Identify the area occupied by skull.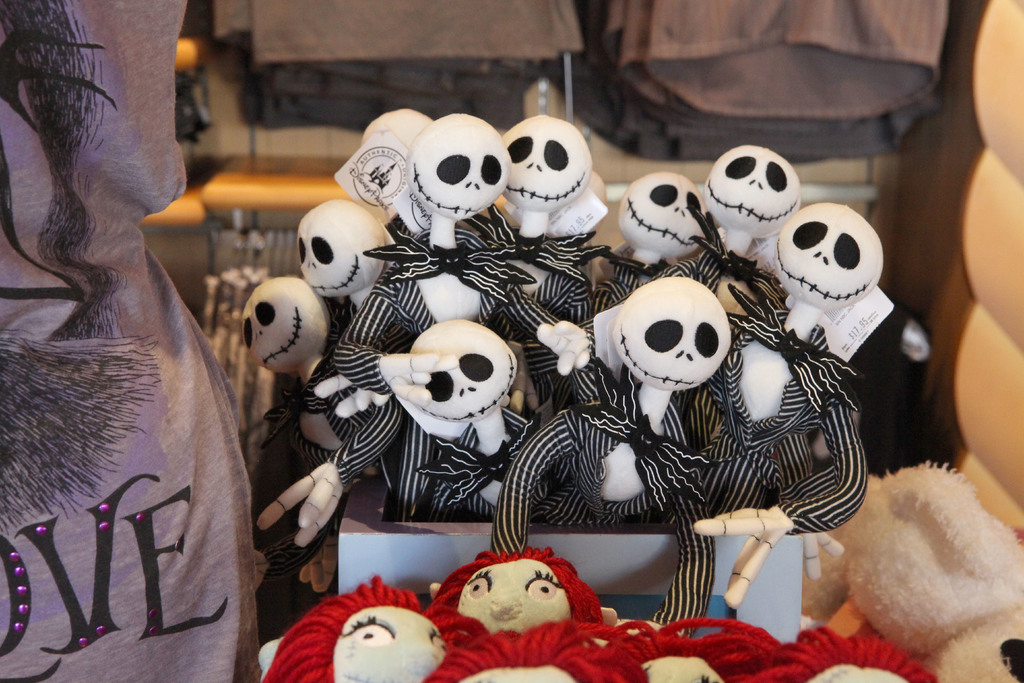
Area: 294/199/386/297.
